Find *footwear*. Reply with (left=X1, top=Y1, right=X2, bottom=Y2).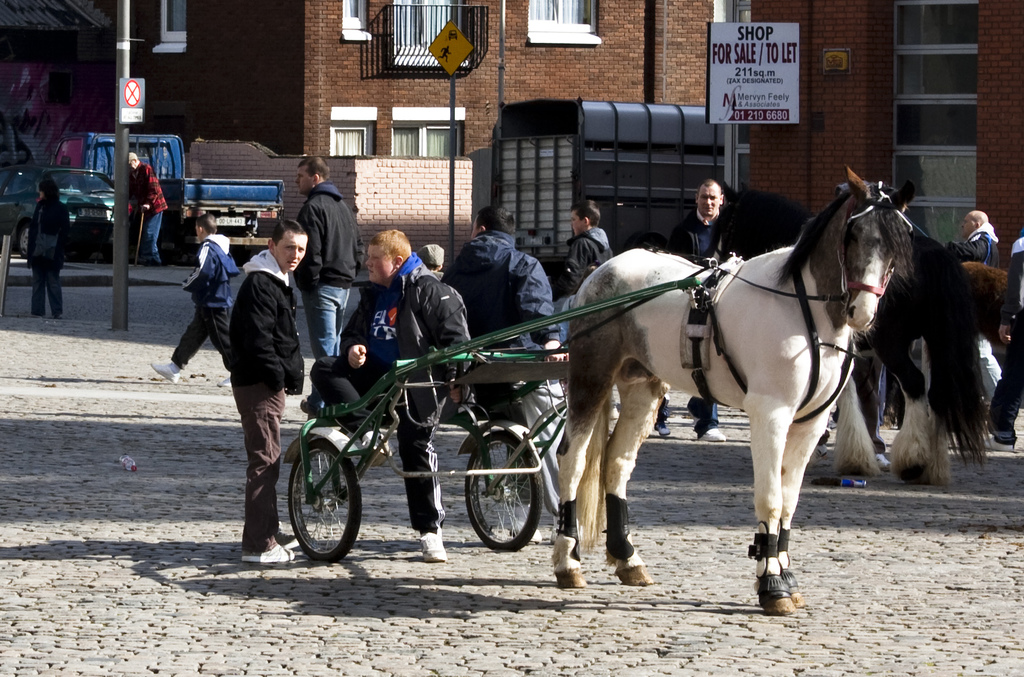
(left=239, top=537, right=297, bottom=569).
